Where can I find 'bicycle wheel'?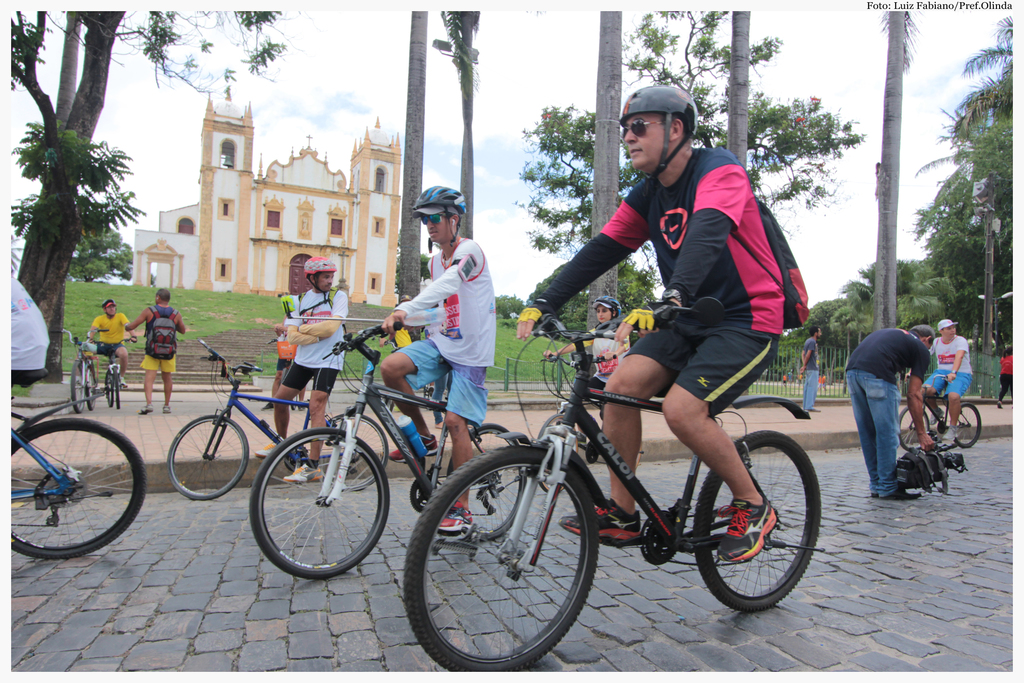
You can find it at x1=70, y1=357, x2=89, y2=414.
